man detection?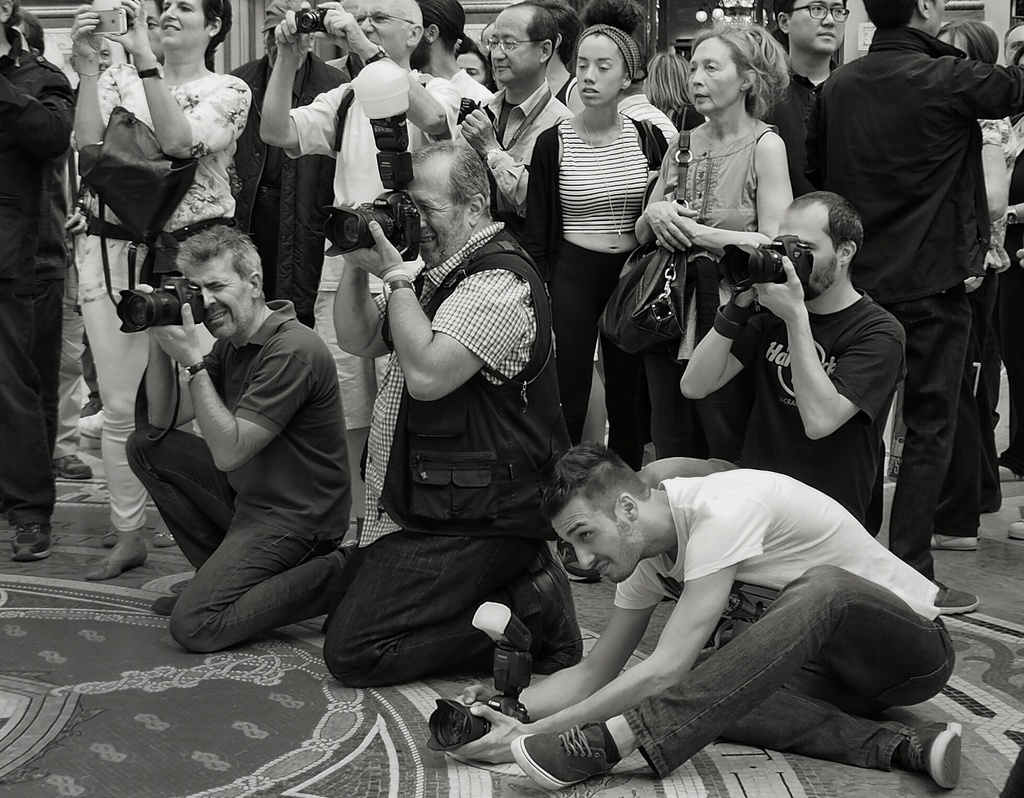
(760,0,836,196)
